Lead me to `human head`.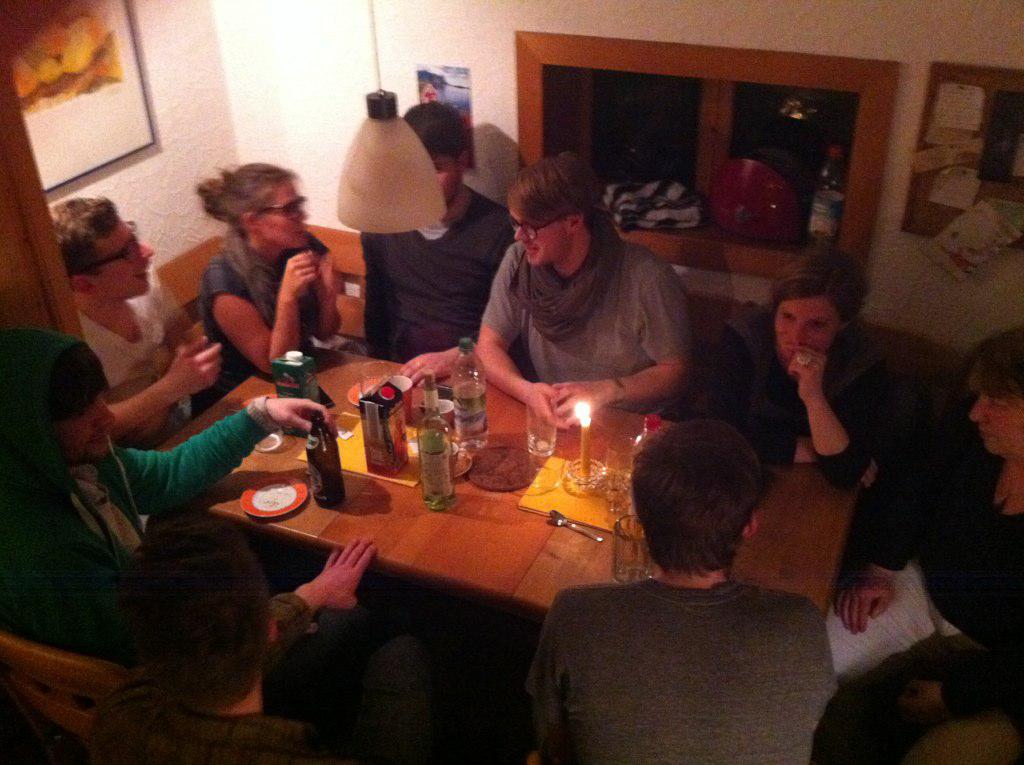
Lead to <box>44,195,154,299</box>.
